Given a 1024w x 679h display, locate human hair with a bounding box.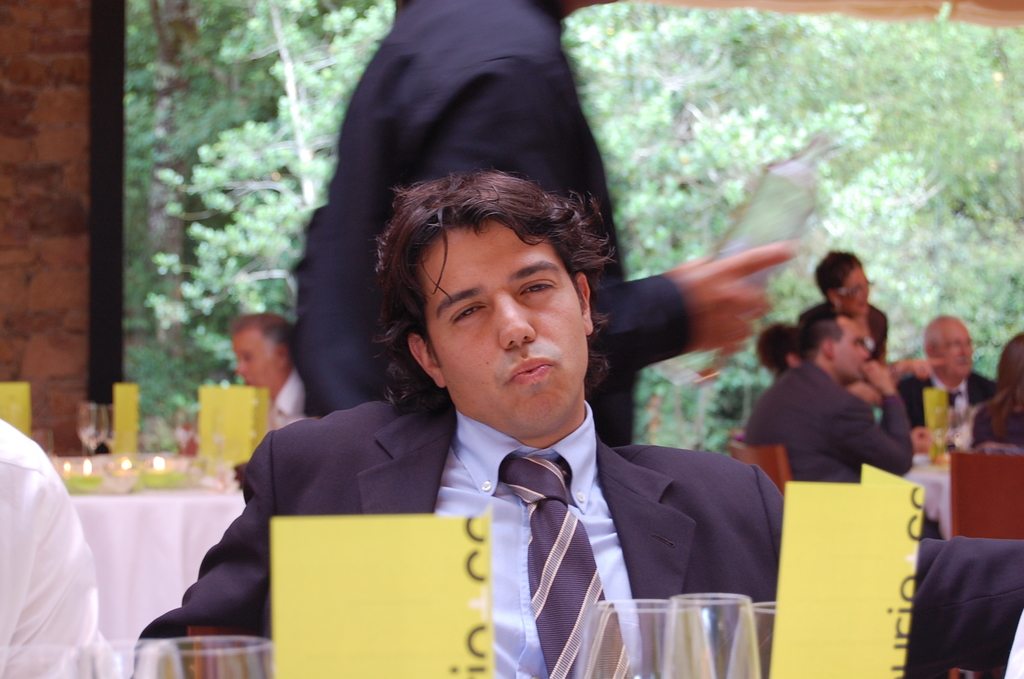
Located: bbox=(385, 138, 615, 416).
